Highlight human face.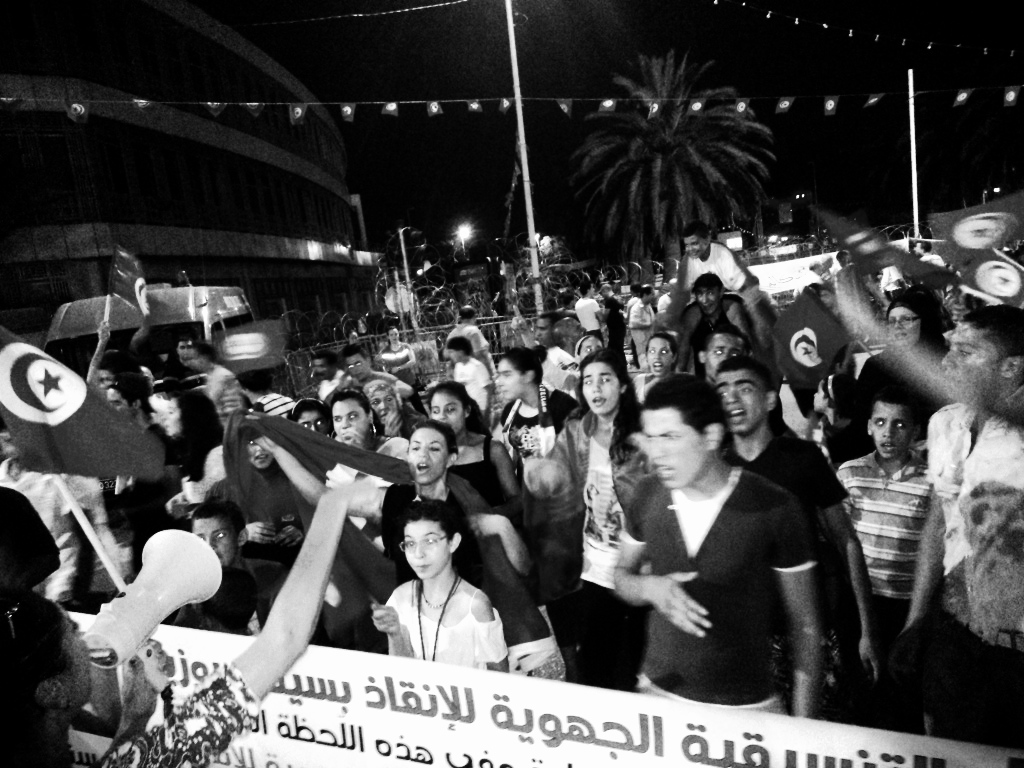
Highlighted region: <bbox>703, 335, 742, 378</bbox>.
